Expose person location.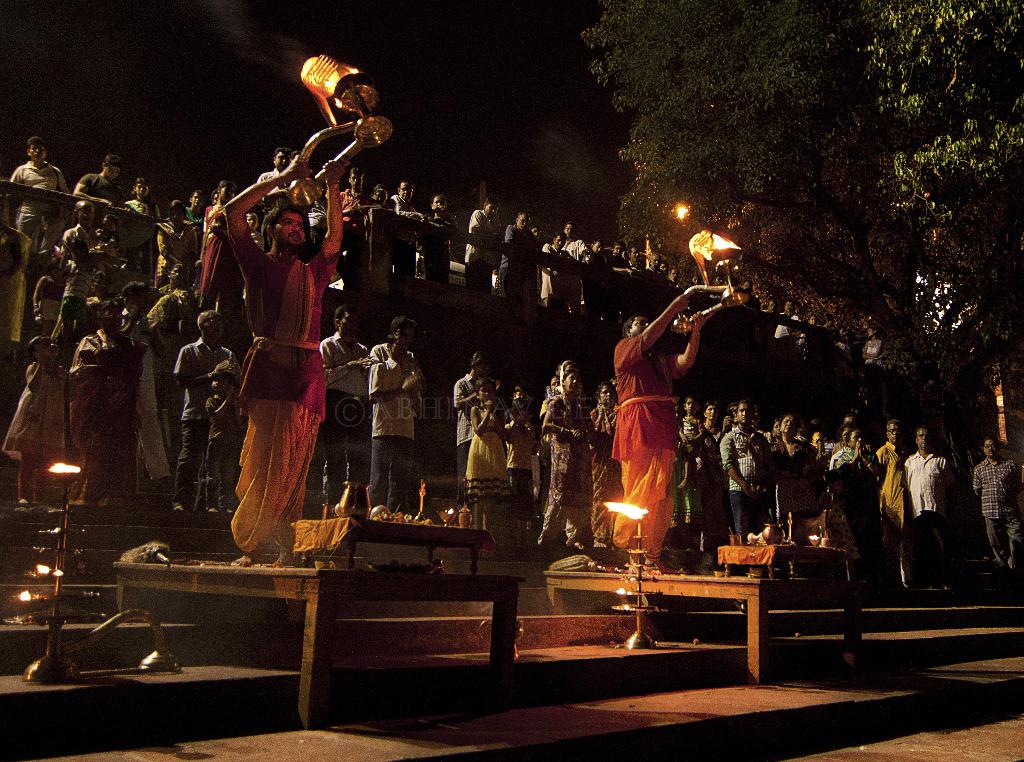
Exposed at (x1=611, y1=270, x2=719, y2=562).
